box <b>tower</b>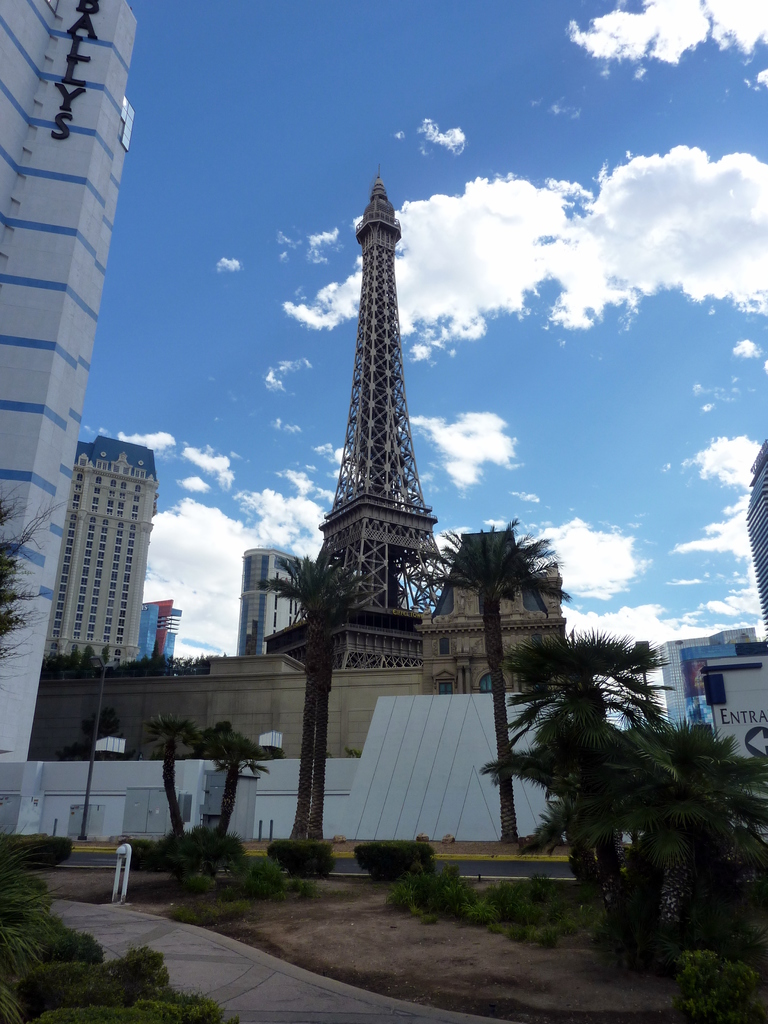
0:0:136:764
